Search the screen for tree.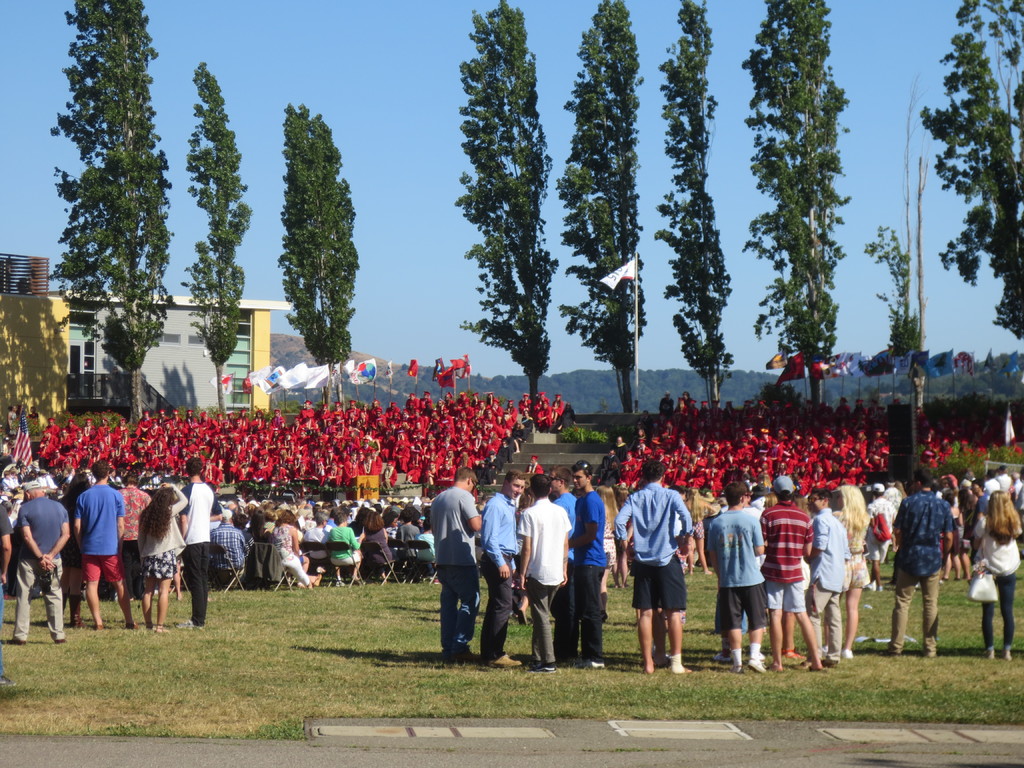
Found at pyautogui.locateOnScreen(732, 0, 854, 399).
